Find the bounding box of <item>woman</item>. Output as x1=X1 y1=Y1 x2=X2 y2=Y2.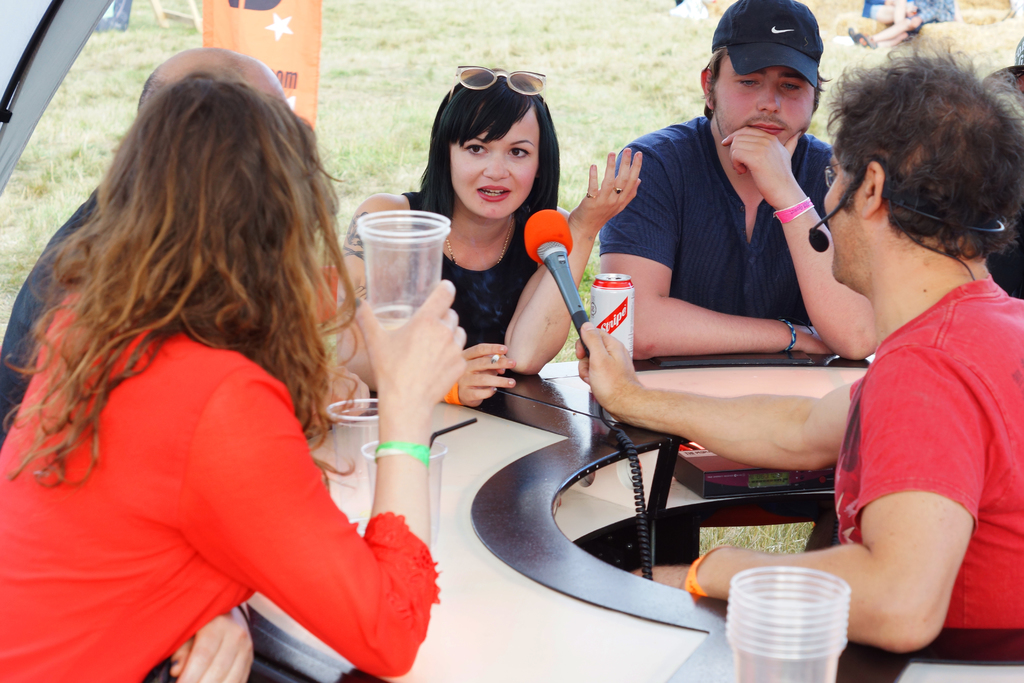
x1=0 y1=53 x2=456 y2=682.
